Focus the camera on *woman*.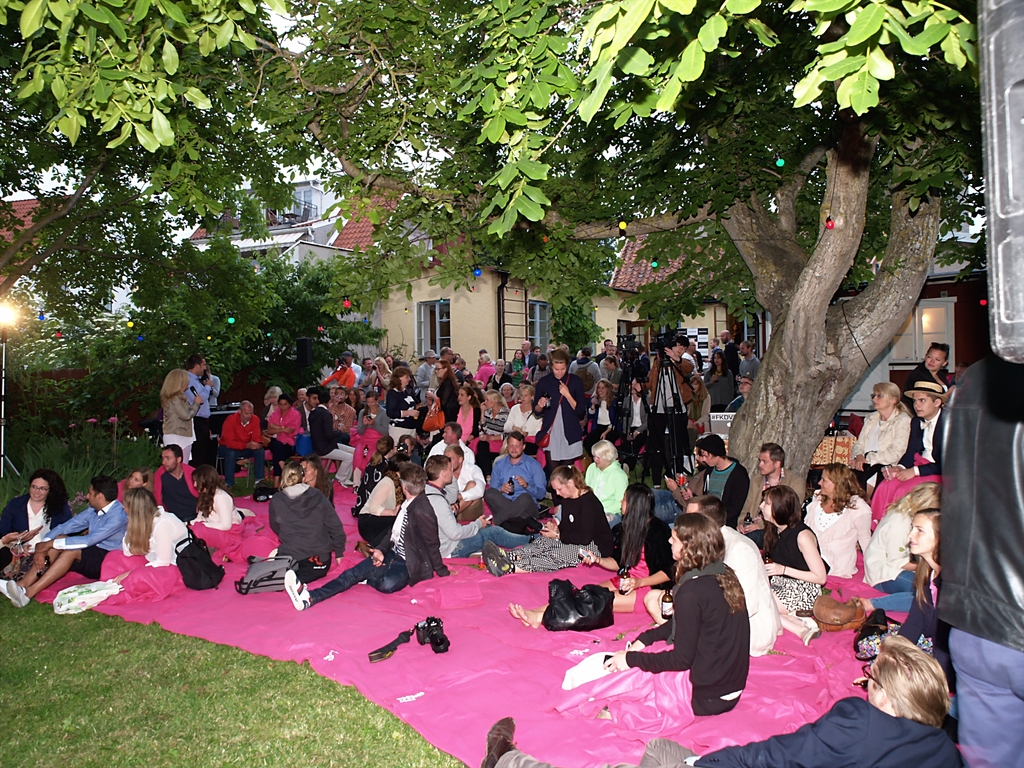
Focus region: (508, 350, 526, 381).
